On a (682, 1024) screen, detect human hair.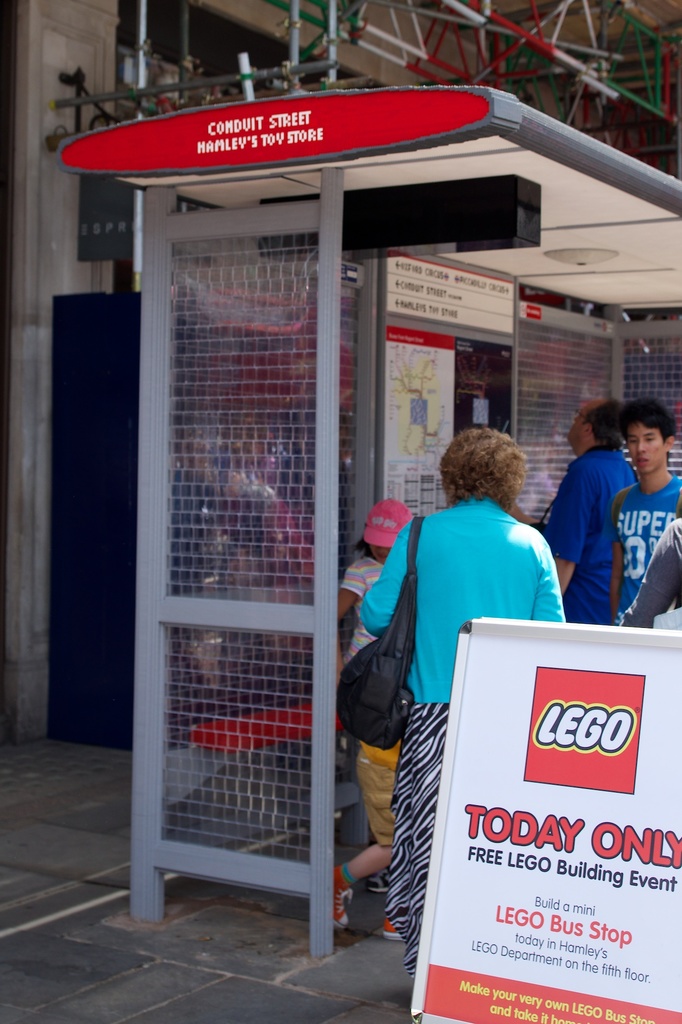
left=582, top=396, right=621, bottom=452.
